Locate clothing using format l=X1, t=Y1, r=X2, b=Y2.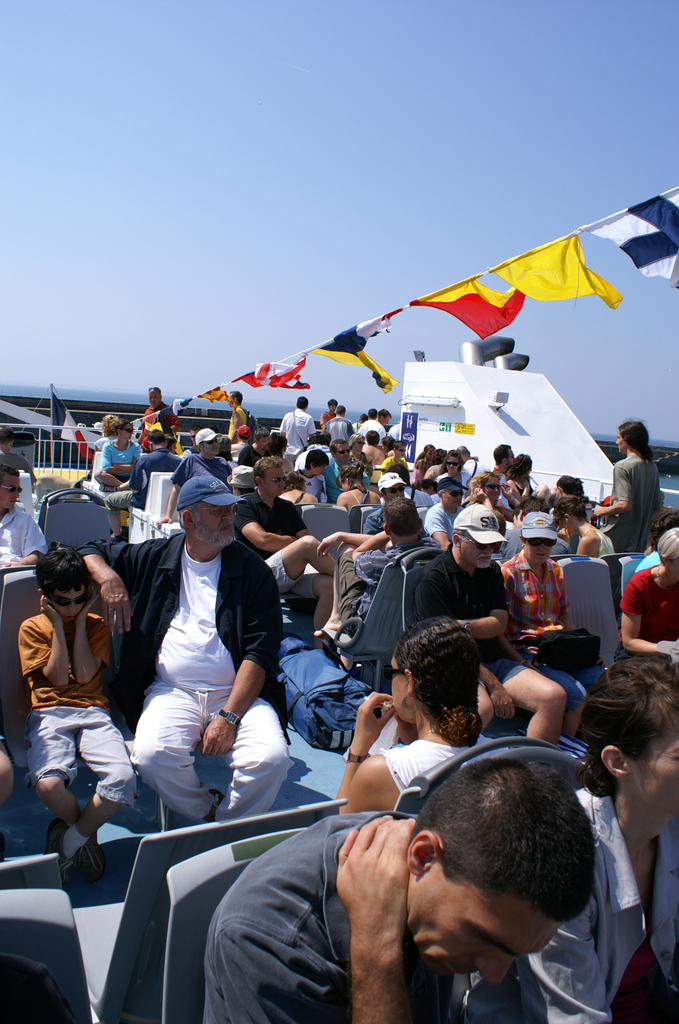
l=200, t=810, r=540, b=1023.
